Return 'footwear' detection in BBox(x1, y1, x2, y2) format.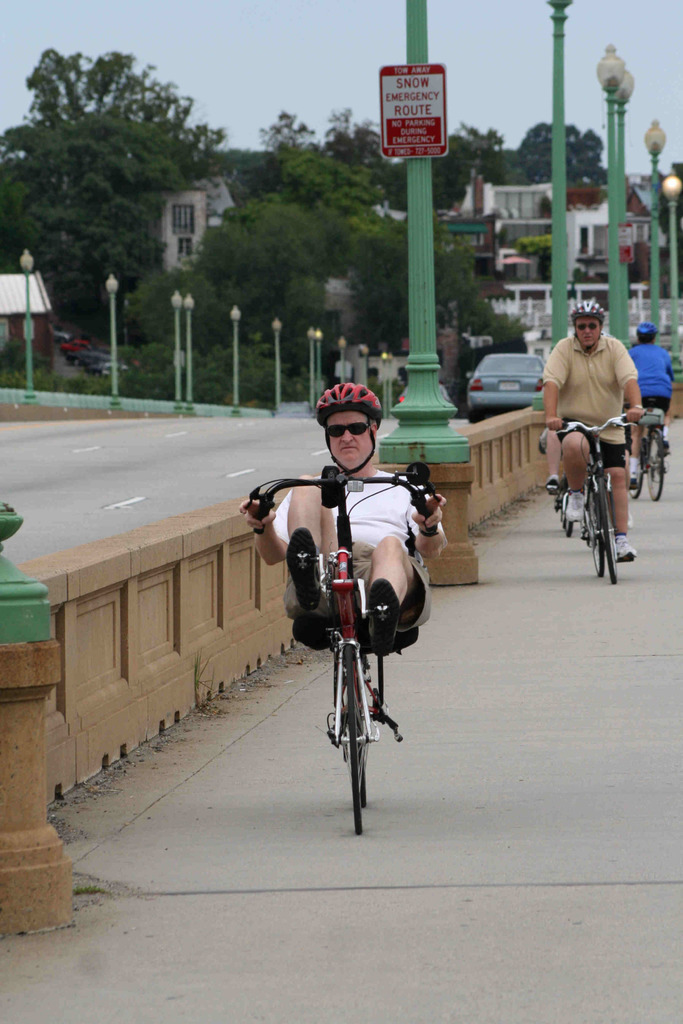
BBox(630, 456, 645, 482).
